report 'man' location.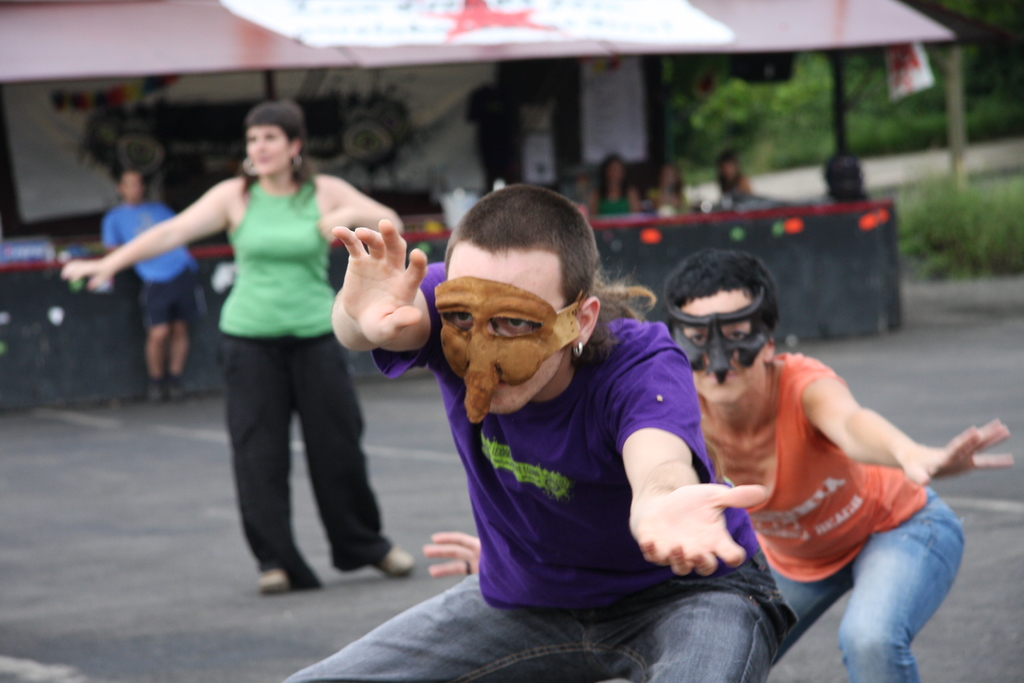
Report: 106 165 203 402.
